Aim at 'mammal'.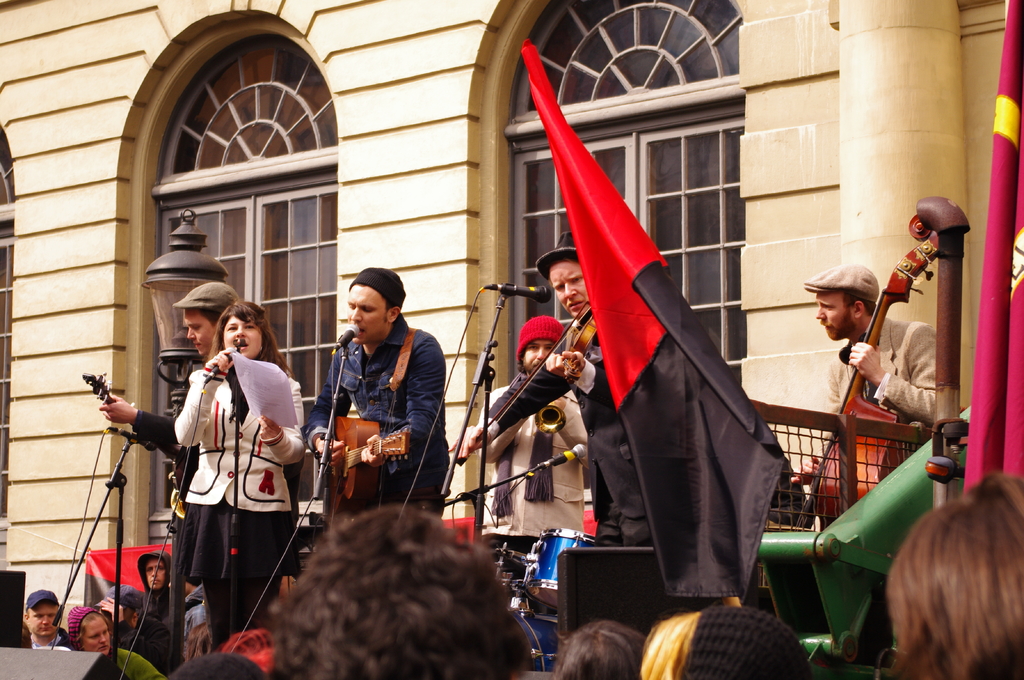
Aimed at region(552, 615, 649, 679).
